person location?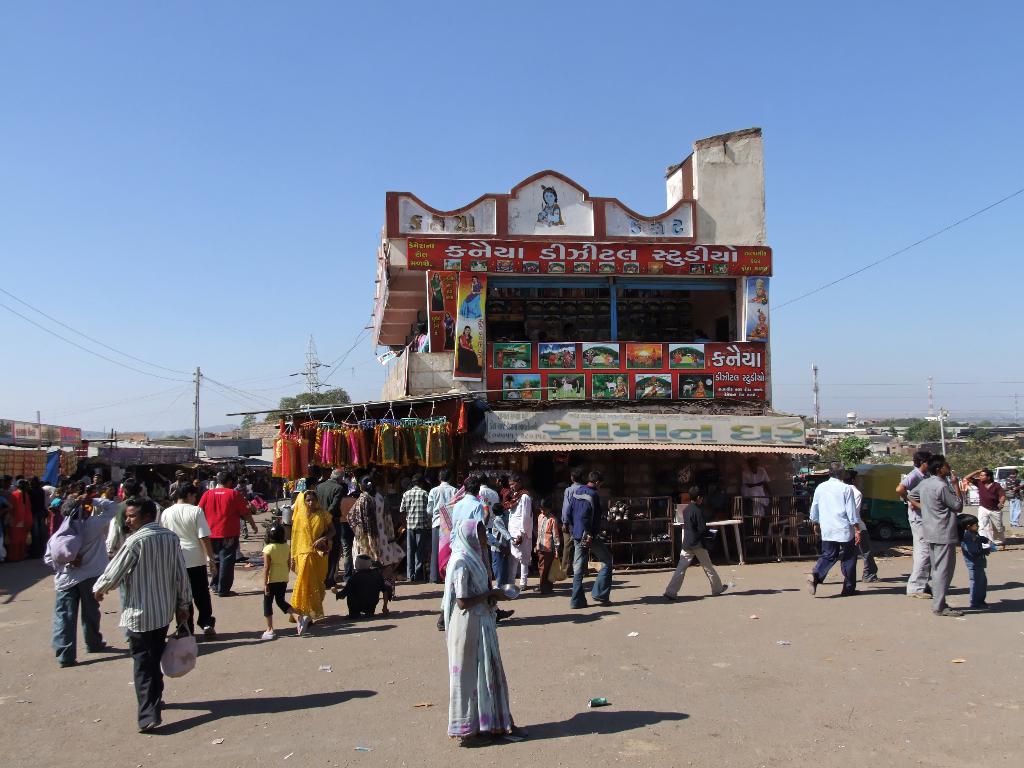
[left=508, top=494, right=531, bottom=584]
